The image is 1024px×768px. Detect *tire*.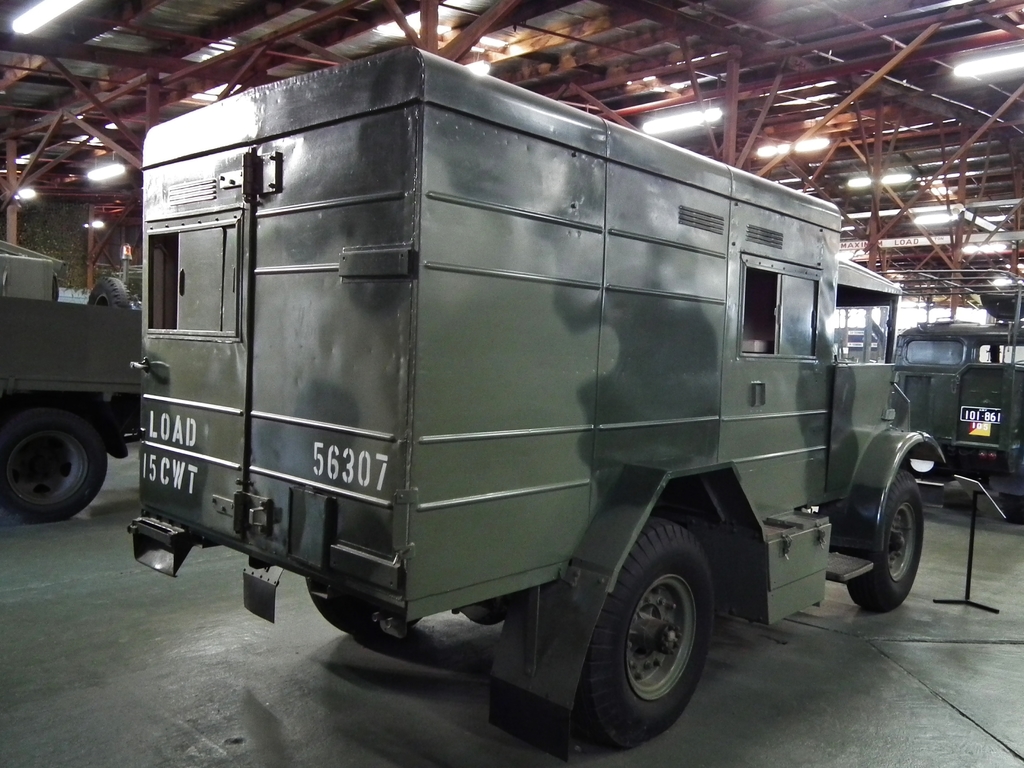
Detection: detection(1000, 495, 1023, 526).
